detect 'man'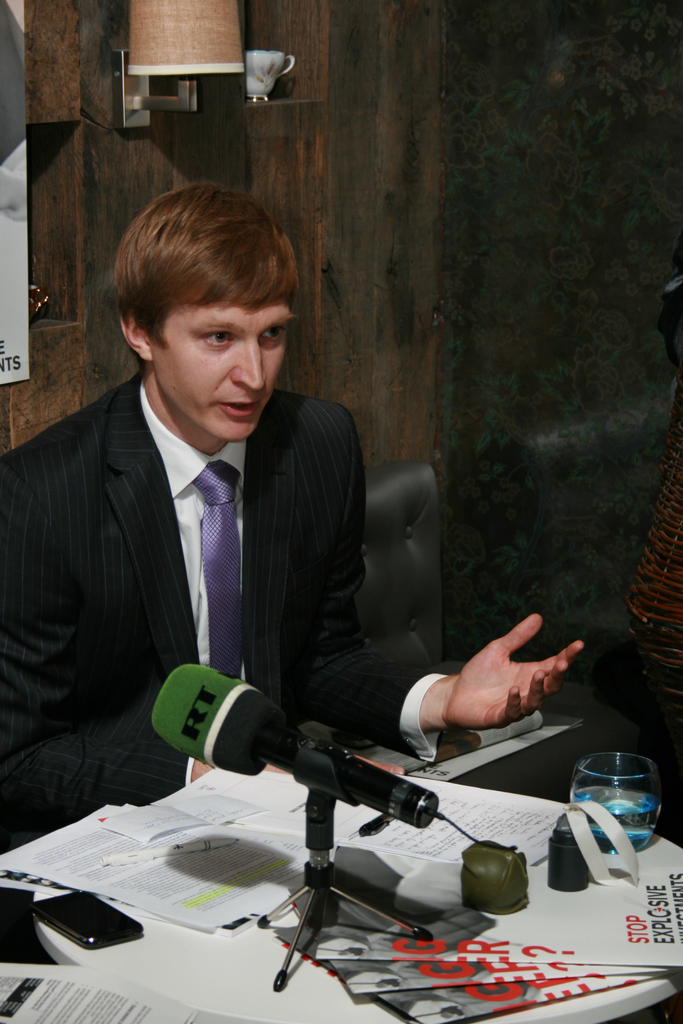
select_region(55, 250, 555, 948)
